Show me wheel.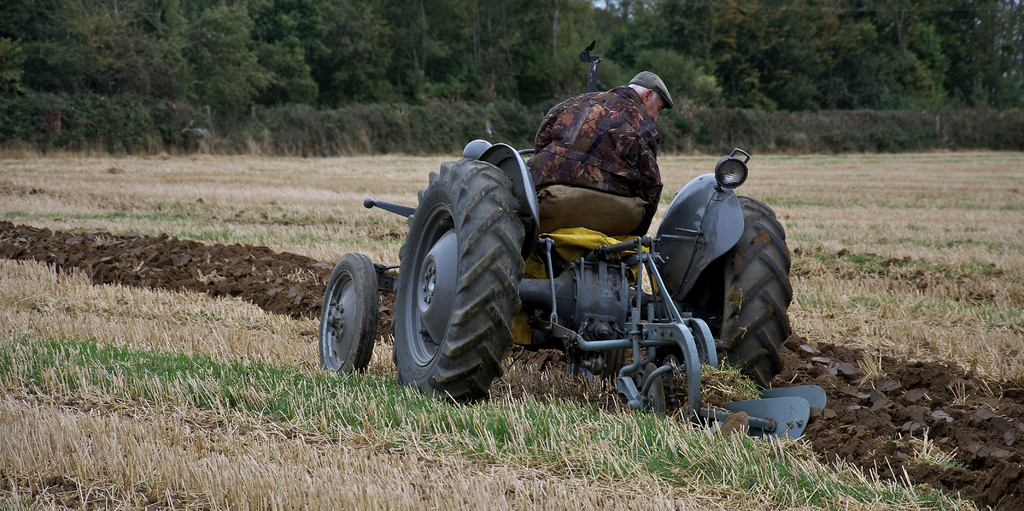
wheel is here: [319, 253, 378, 375].
